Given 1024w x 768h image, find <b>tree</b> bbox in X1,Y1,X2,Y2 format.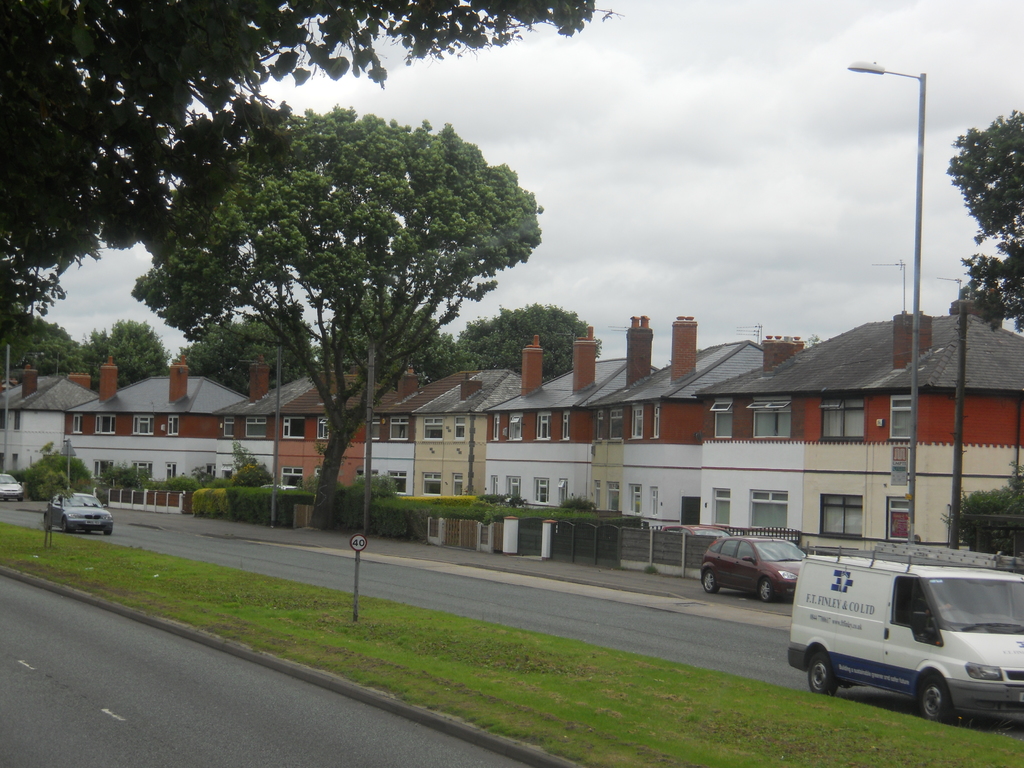
0,0,625,305.
